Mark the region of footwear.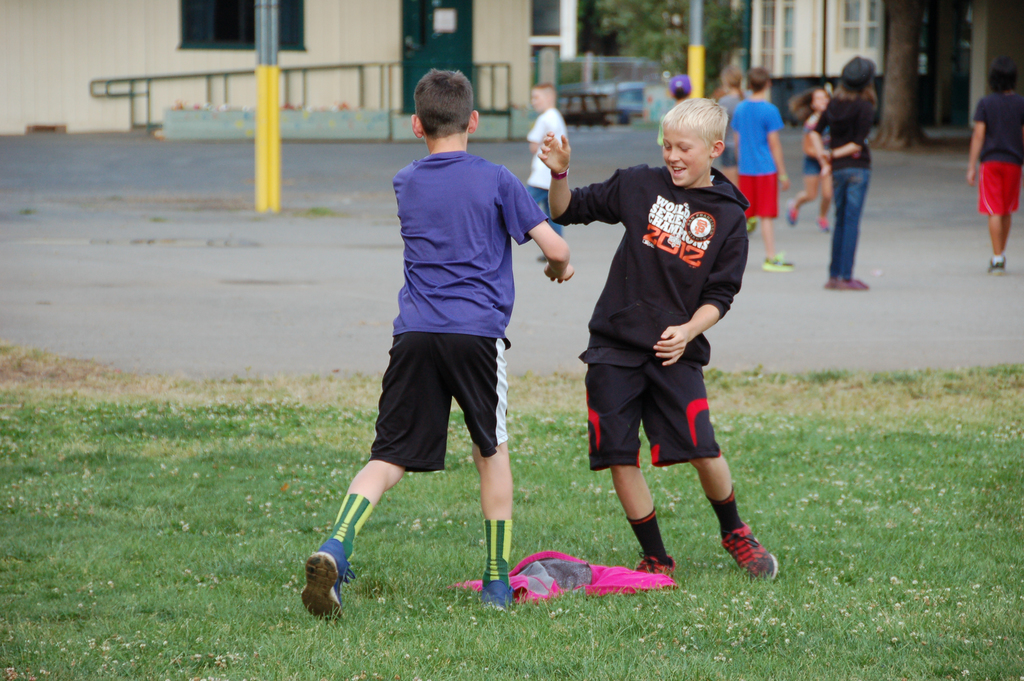
Region: rect(828, 274, 870, 288).
